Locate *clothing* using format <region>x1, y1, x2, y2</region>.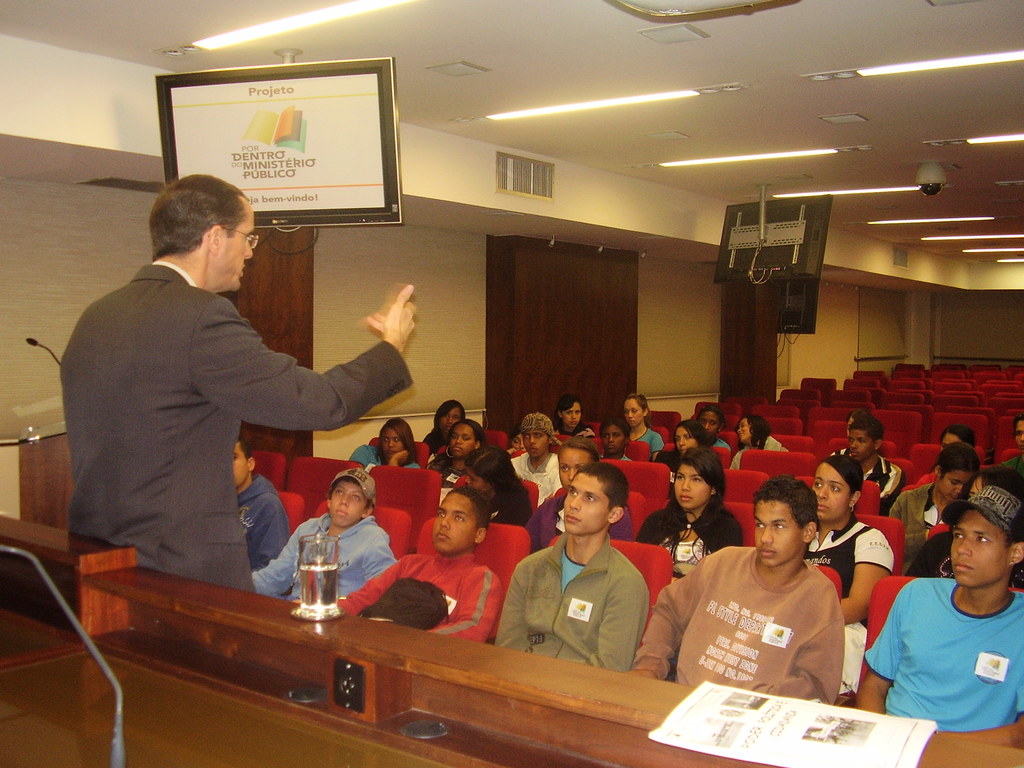
<region>54, 254, 415, 591</region>.
